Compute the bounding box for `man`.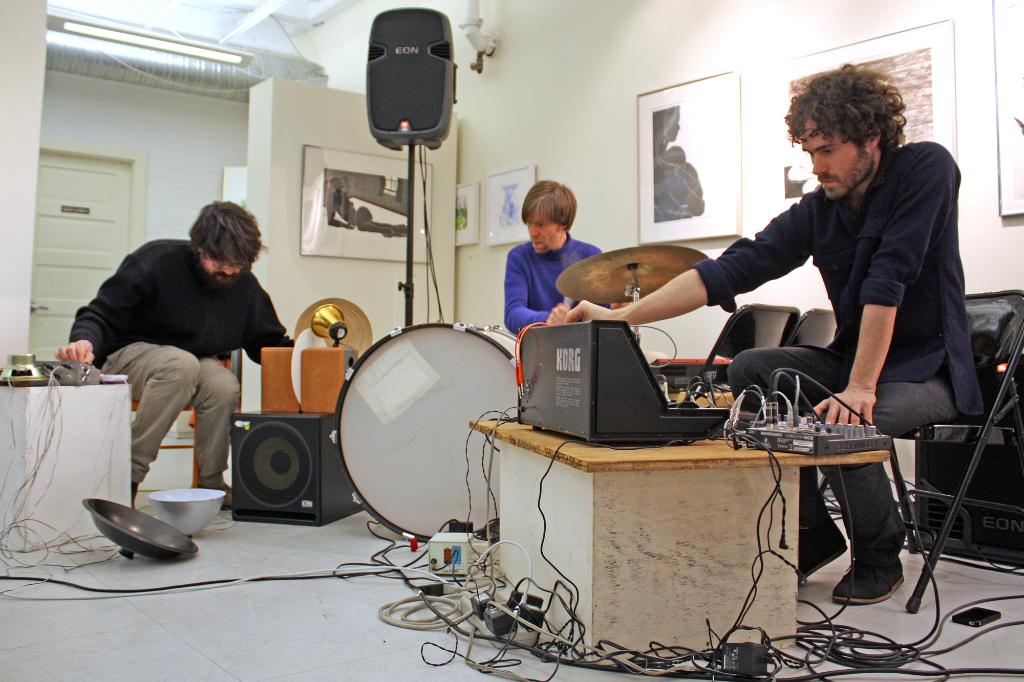
box=[501, 174, 612, 335].
